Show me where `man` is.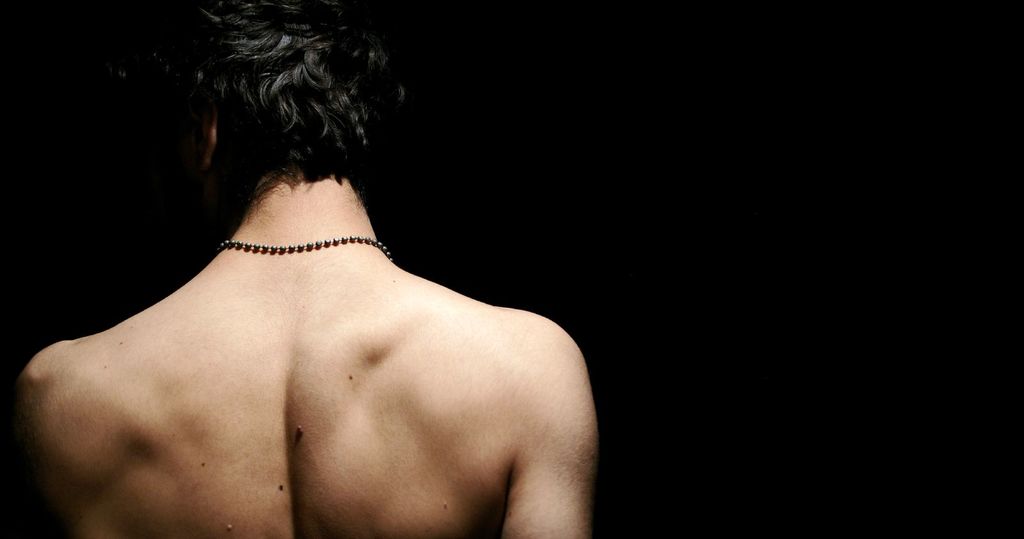
`man` is at <region>4, 0, 614, 538</region>.
